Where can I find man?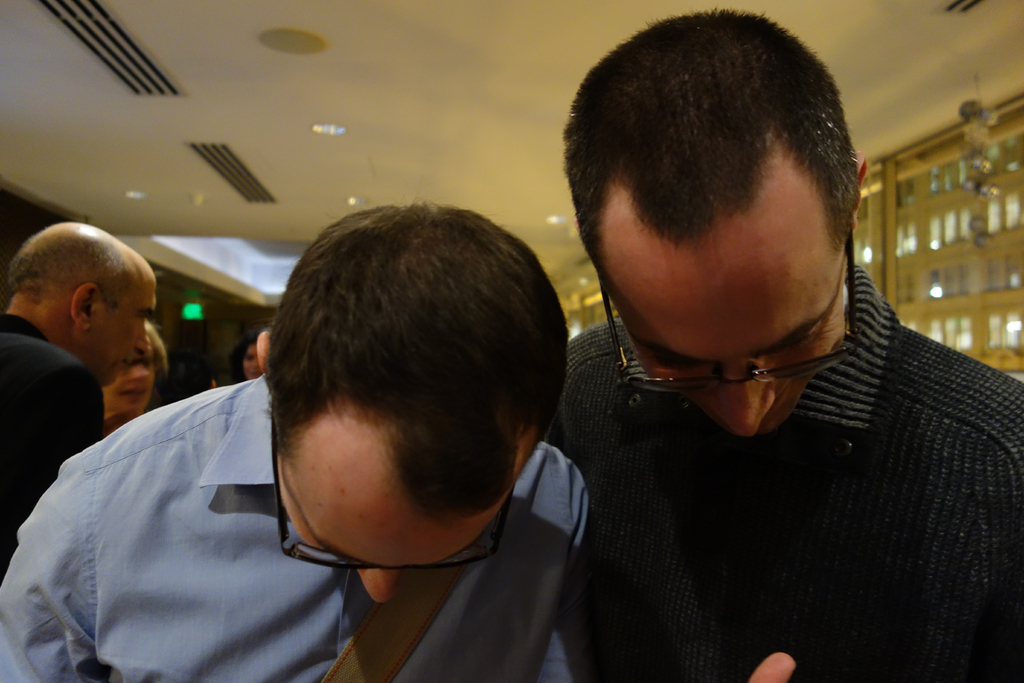
You can find it at (540,4,1023,682).
